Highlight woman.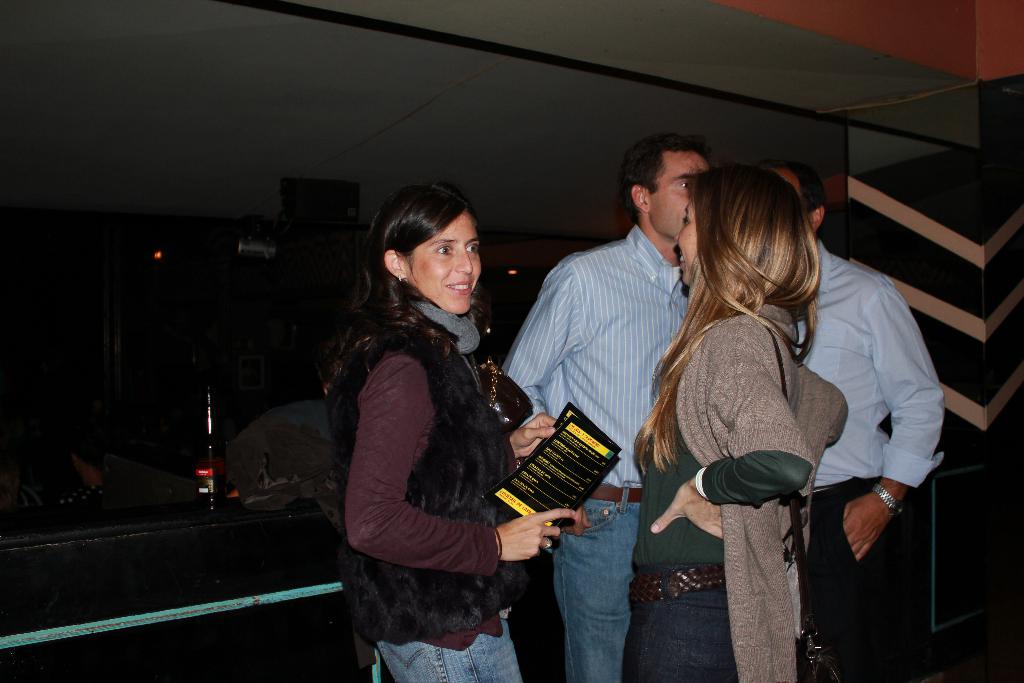
Highlighted region: [x1=614, y1=165, x2=844, y2=682].
